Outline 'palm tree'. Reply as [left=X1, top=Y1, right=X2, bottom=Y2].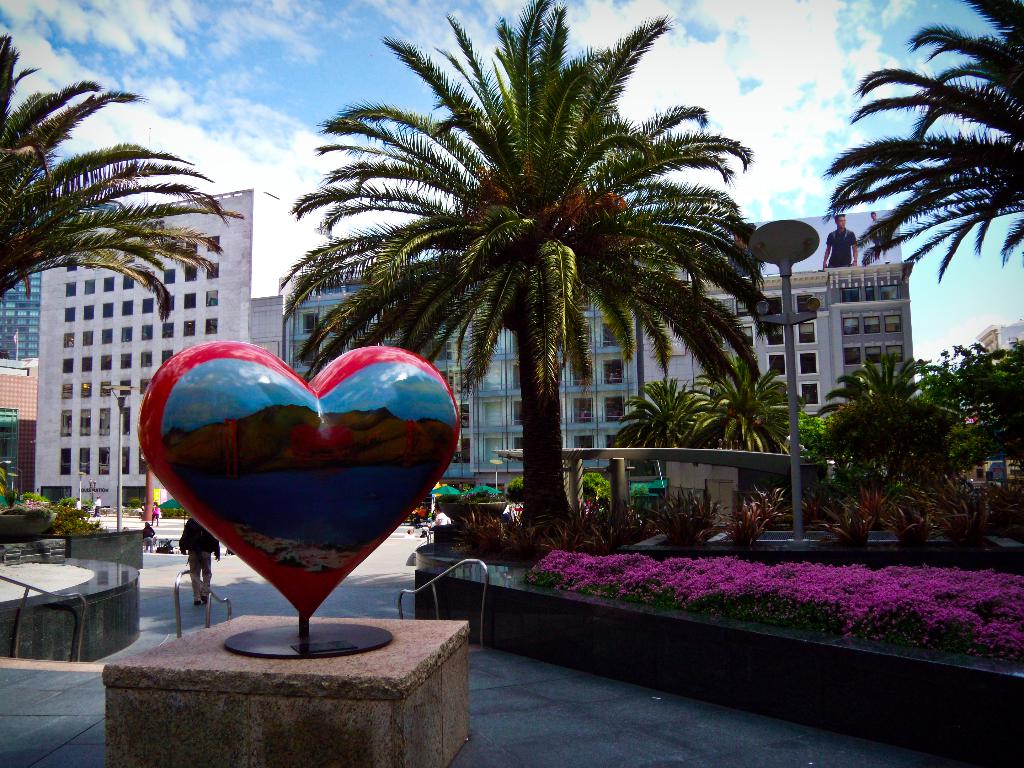
[left=836, top=0, right=1023, bottom=253].
